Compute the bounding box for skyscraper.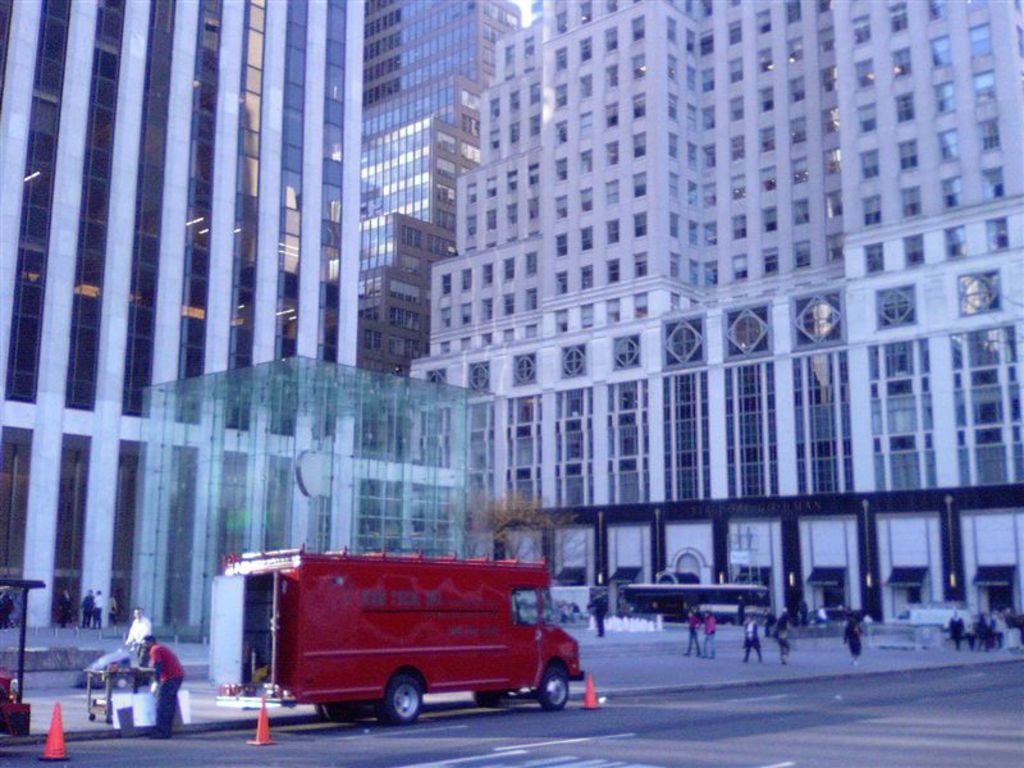
342,0,527,375.
